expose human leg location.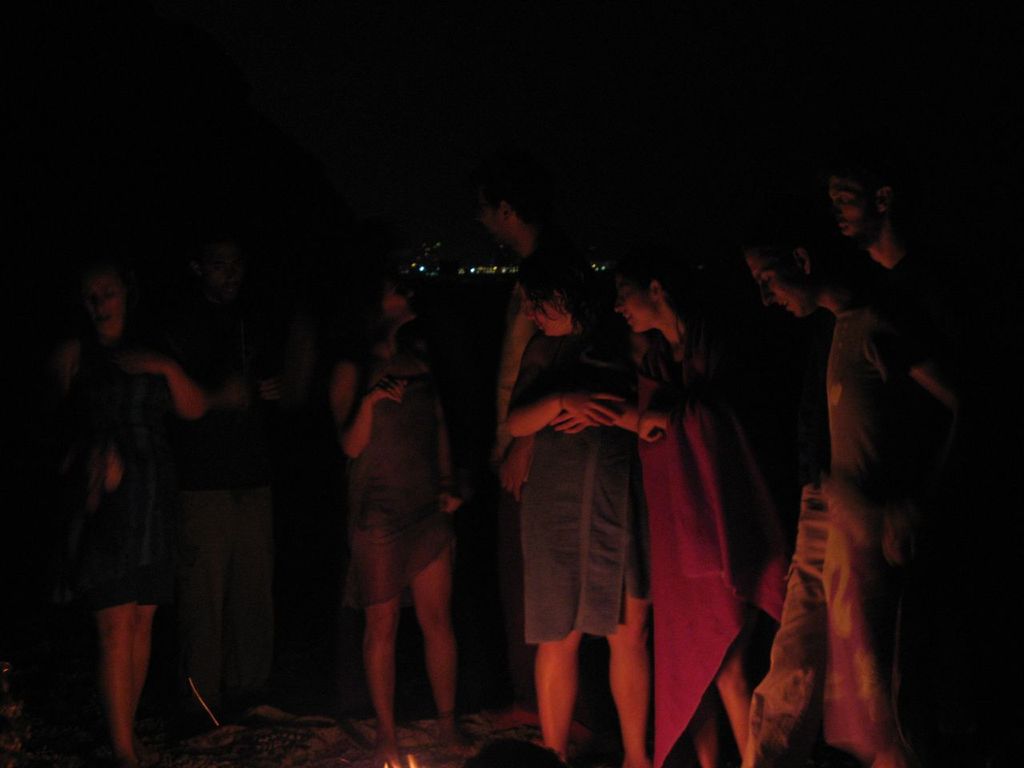
Exposed at box(105, 594, 154, 756).
